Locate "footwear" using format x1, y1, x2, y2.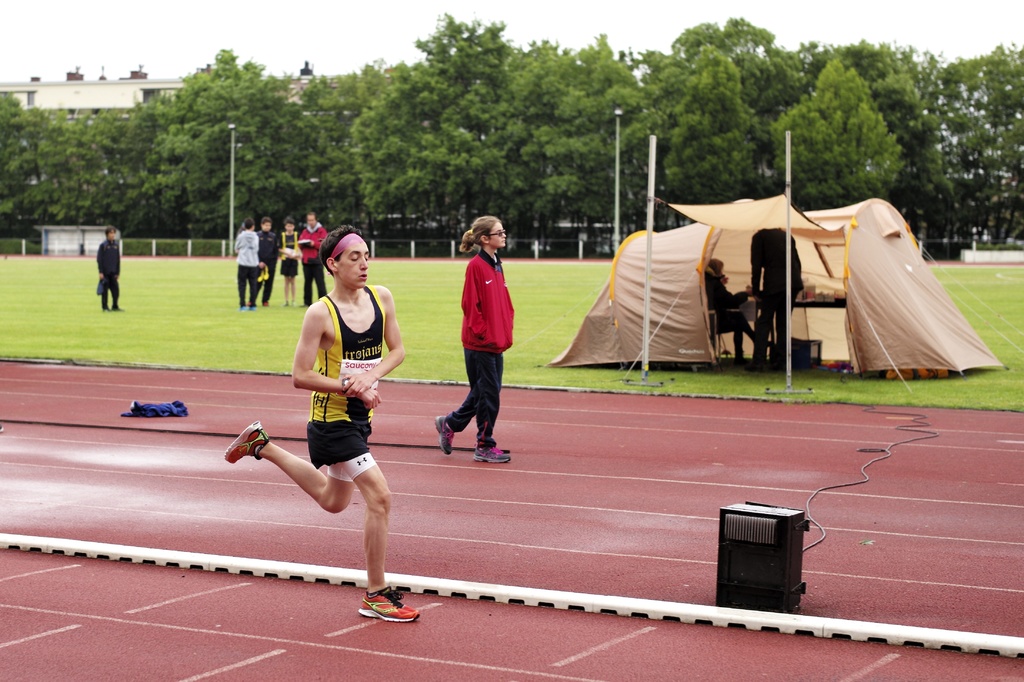
220, 422, 271, 464.
